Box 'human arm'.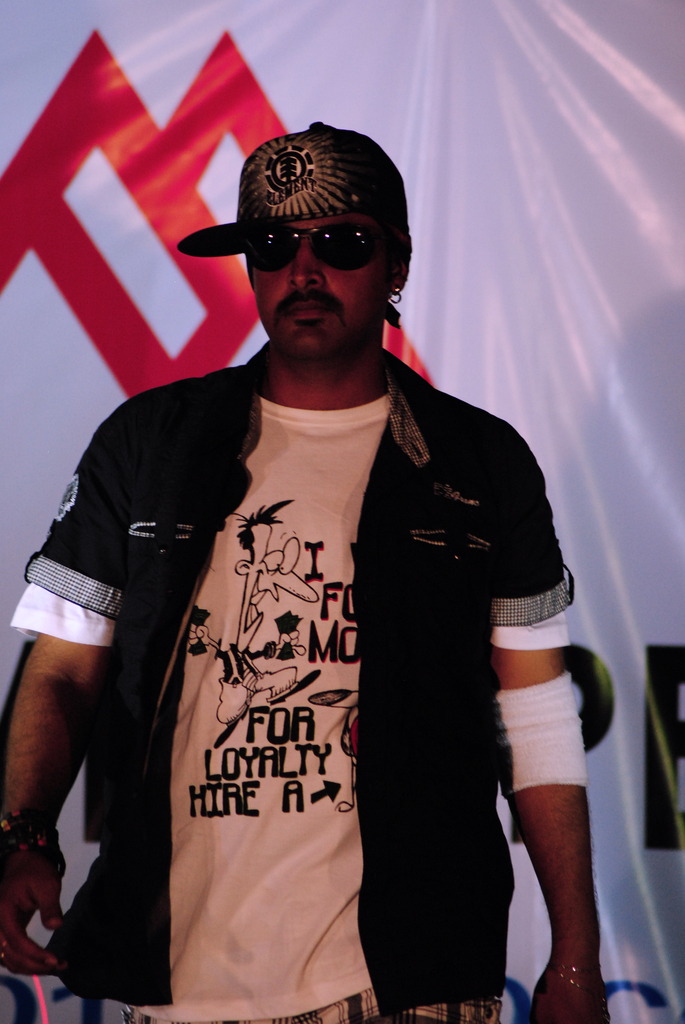
{"x1": 0, "y1": 388, "x2": 162, "y2": 984}.
